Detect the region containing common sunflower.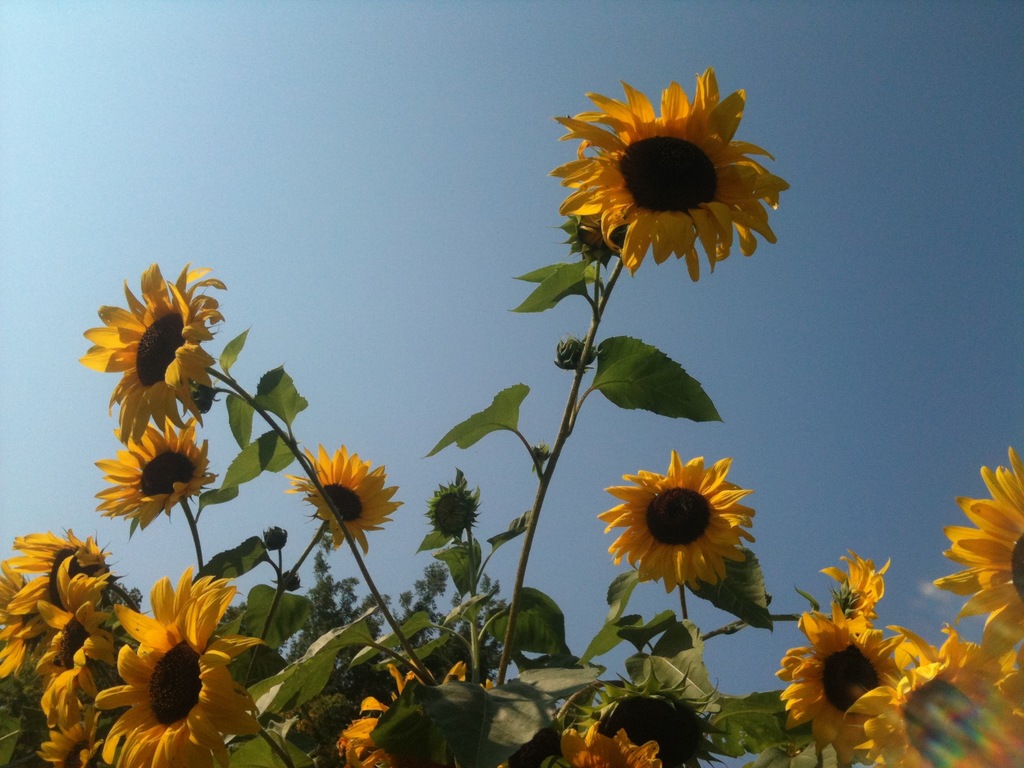
764/600/897/767.
